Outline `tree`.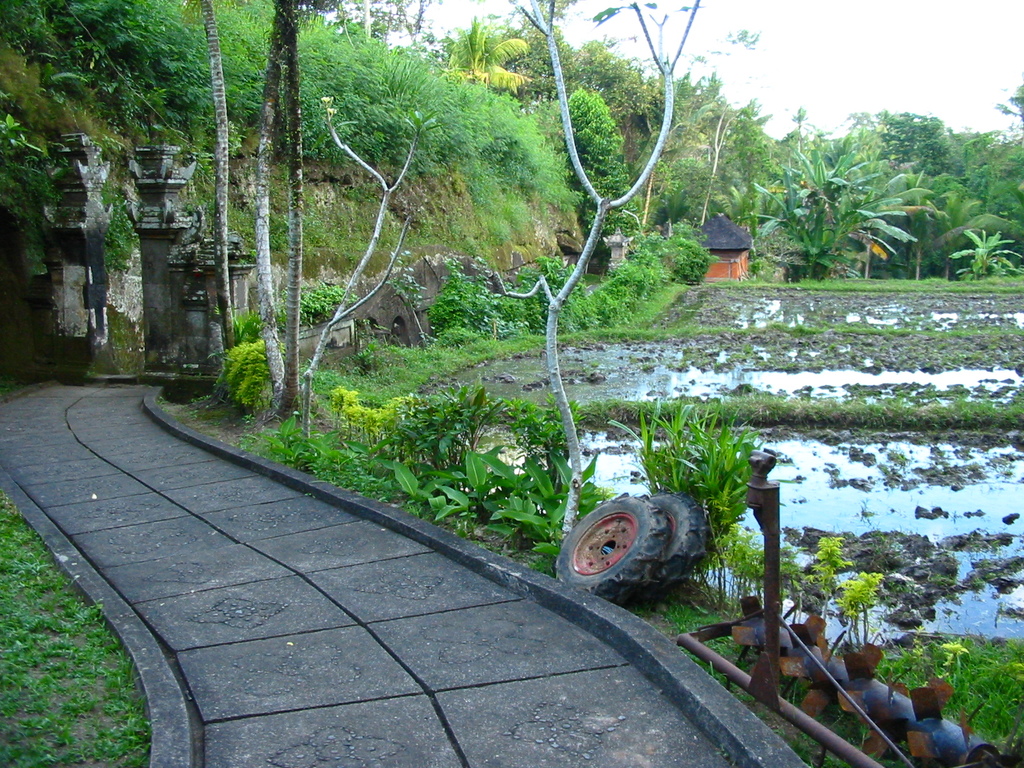
Outline: (x1=702, y1=105, x2=1023, y2=278).
